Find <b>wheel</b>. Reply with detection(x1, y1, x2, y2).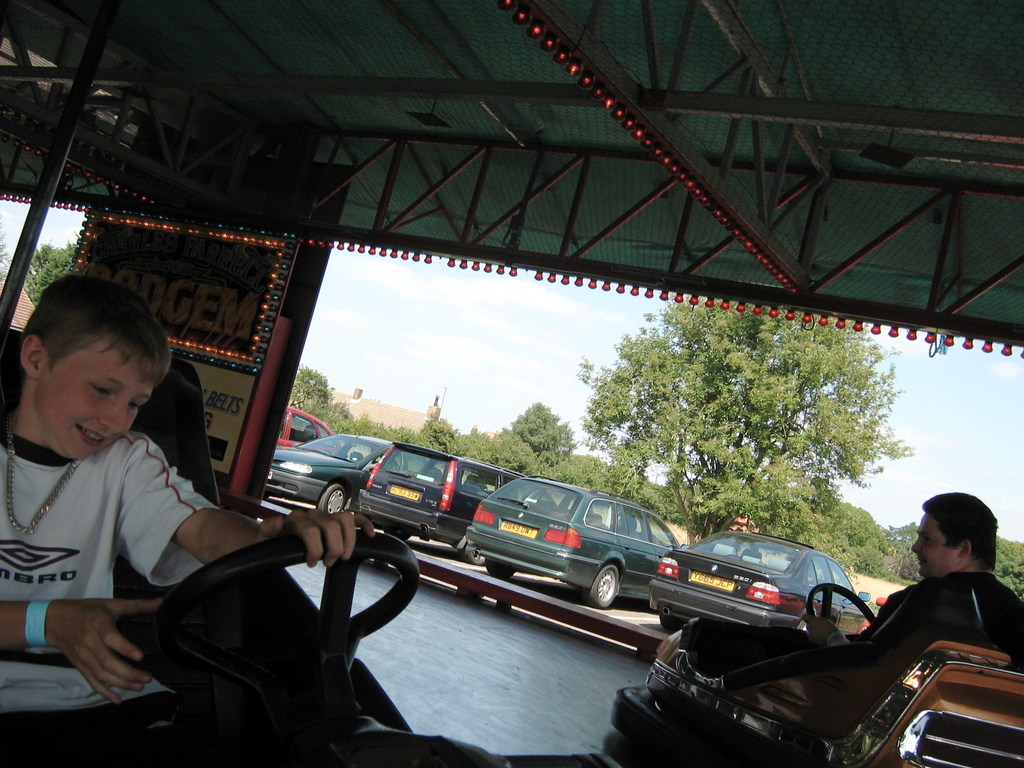
detection(461, 538, 486, 564).
